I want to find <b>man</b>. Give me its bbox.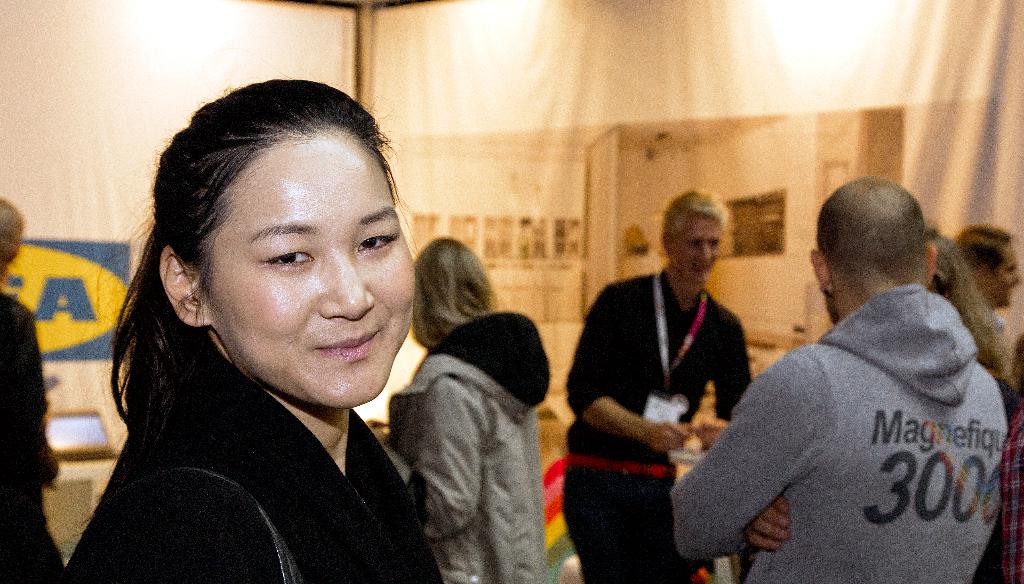
{"left": 709, "top": 156, "right": 1015, "bottom": 583}.
